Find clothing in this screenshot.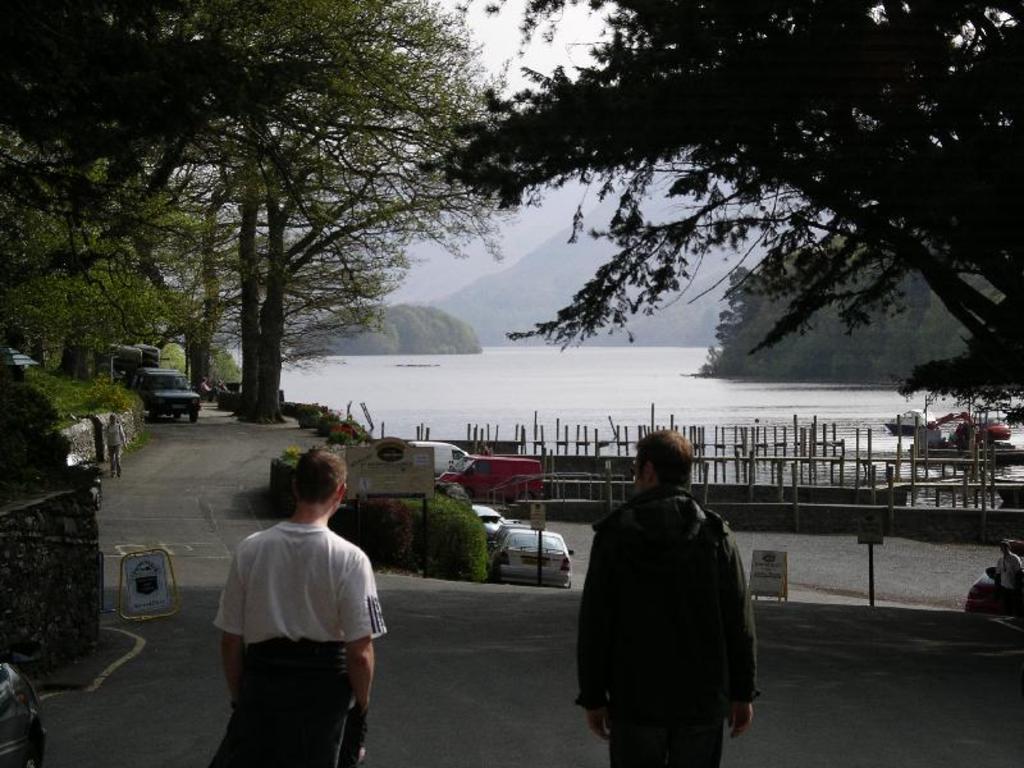
The bounding box for clothing is {"left": 104, "top": 420, "right": 125, "bottom": 476}.
